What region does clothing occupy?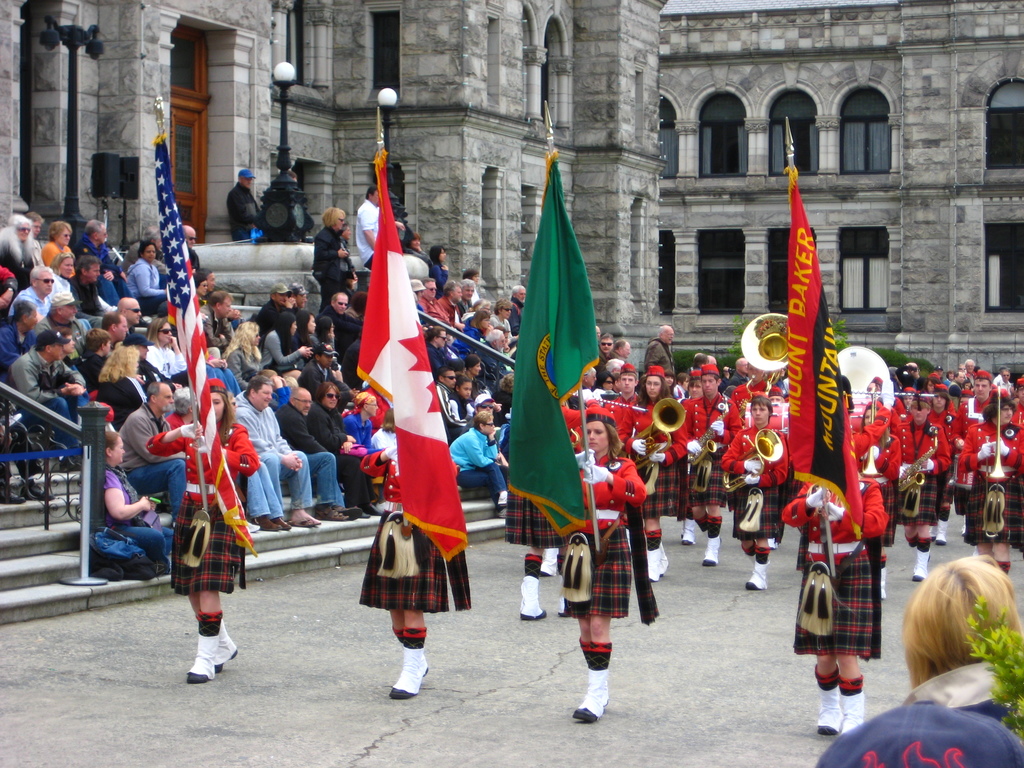
locate(838, 431, 917, 543).
